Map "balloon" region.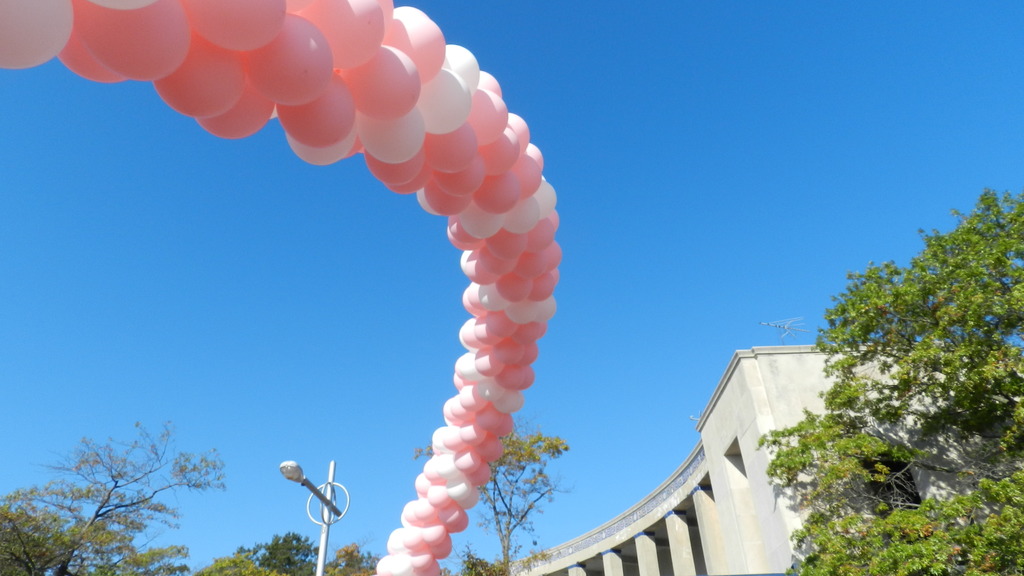
Mapped to {"x1": 406, "y1": 524, "x2": 425, "y2": 549}.
